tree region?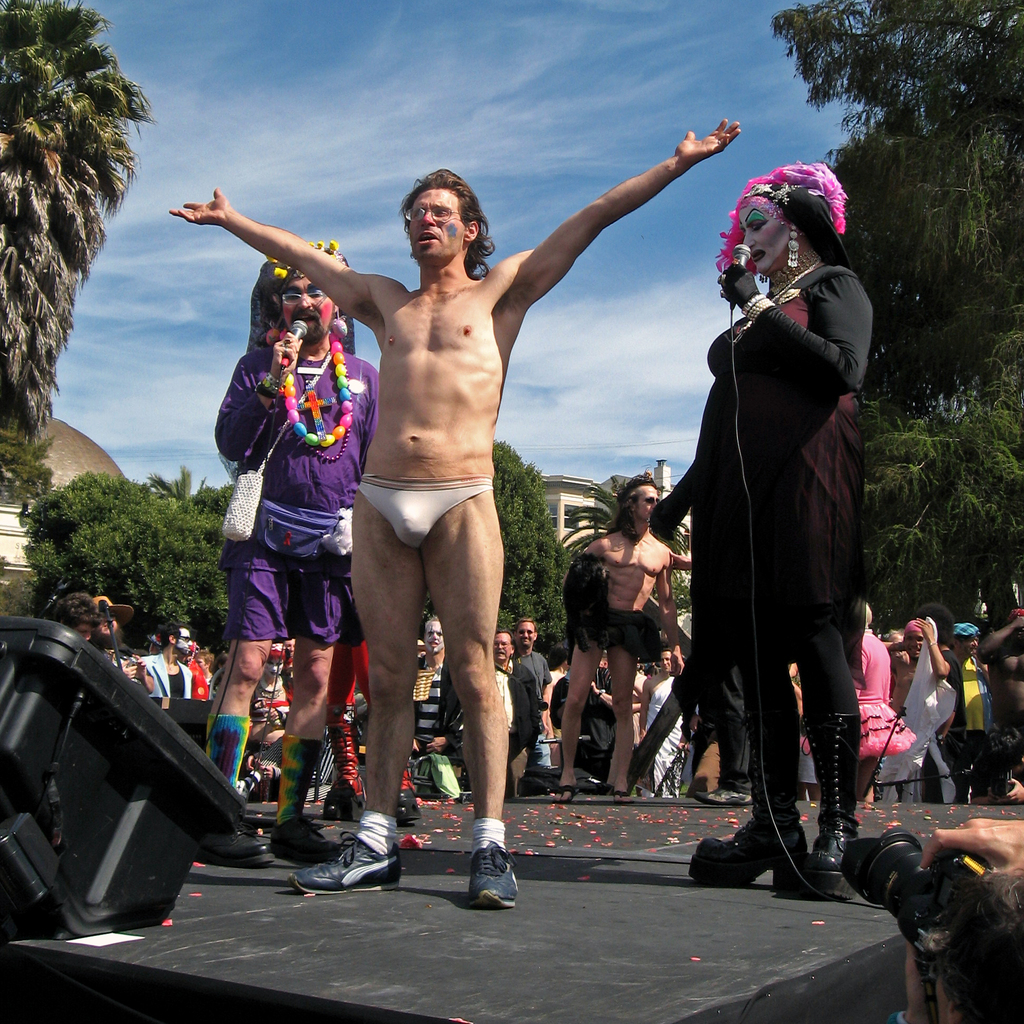
[768, 0, 1023, 631]
